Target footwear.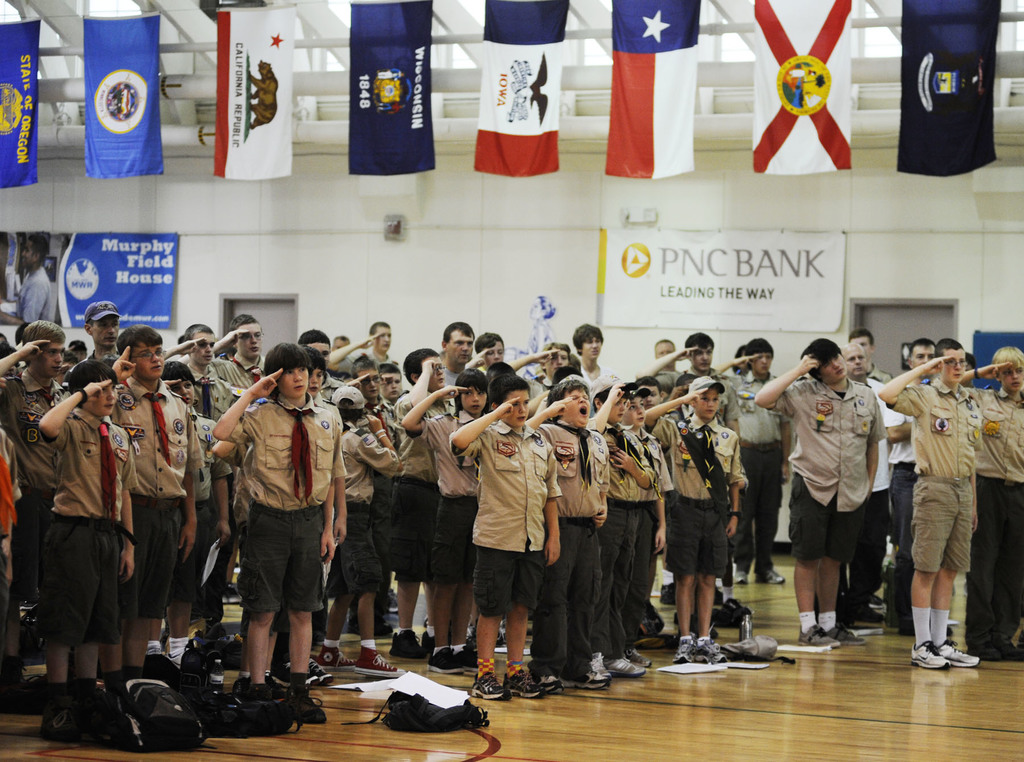
Target region: rect(826, 623, 865, 643).
